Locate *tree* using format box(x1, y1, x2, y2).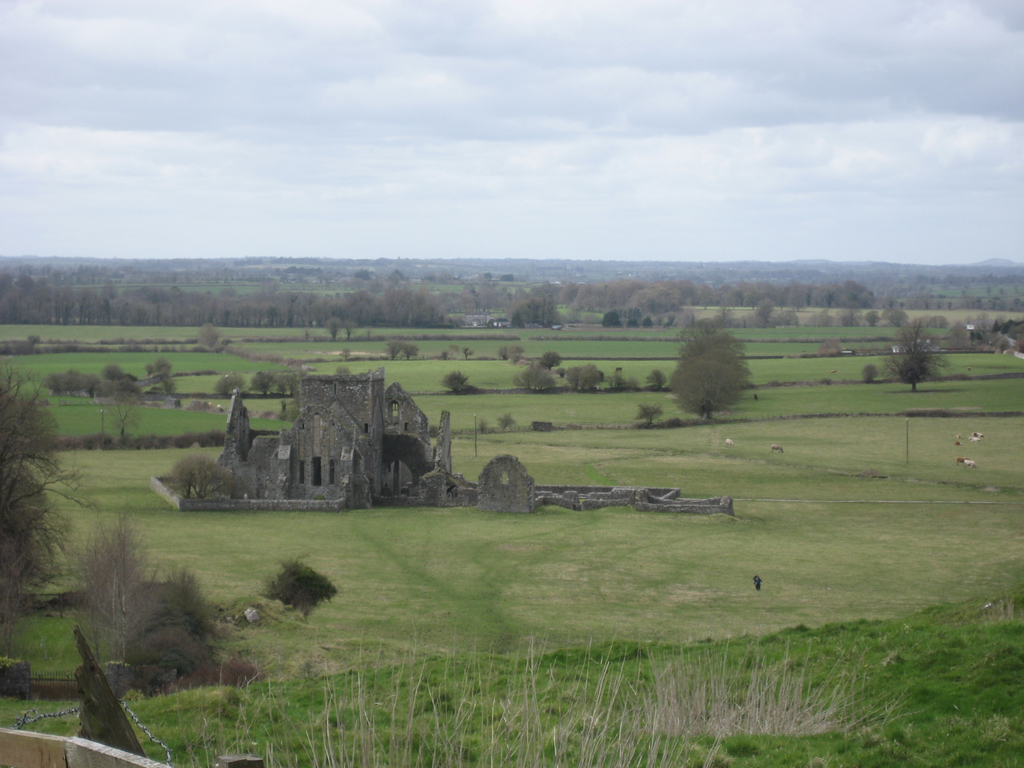
box(35, 362, 84, 394).
